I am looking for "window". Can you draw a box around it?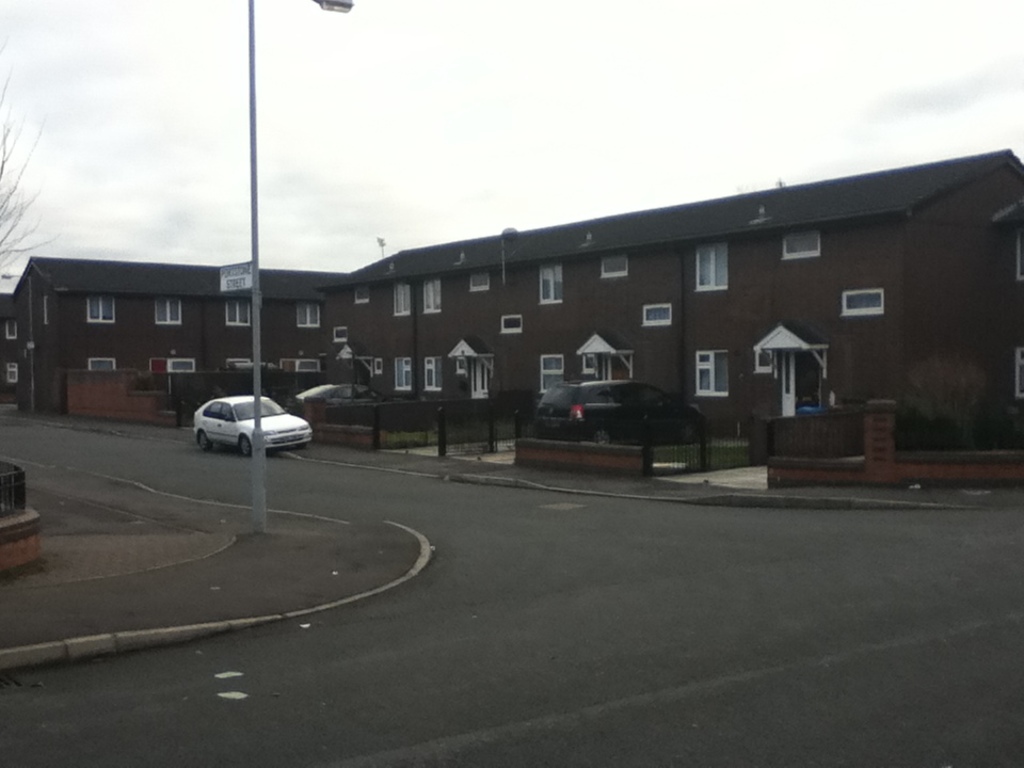
Sure, the bounding box is 356 290 373 302.
